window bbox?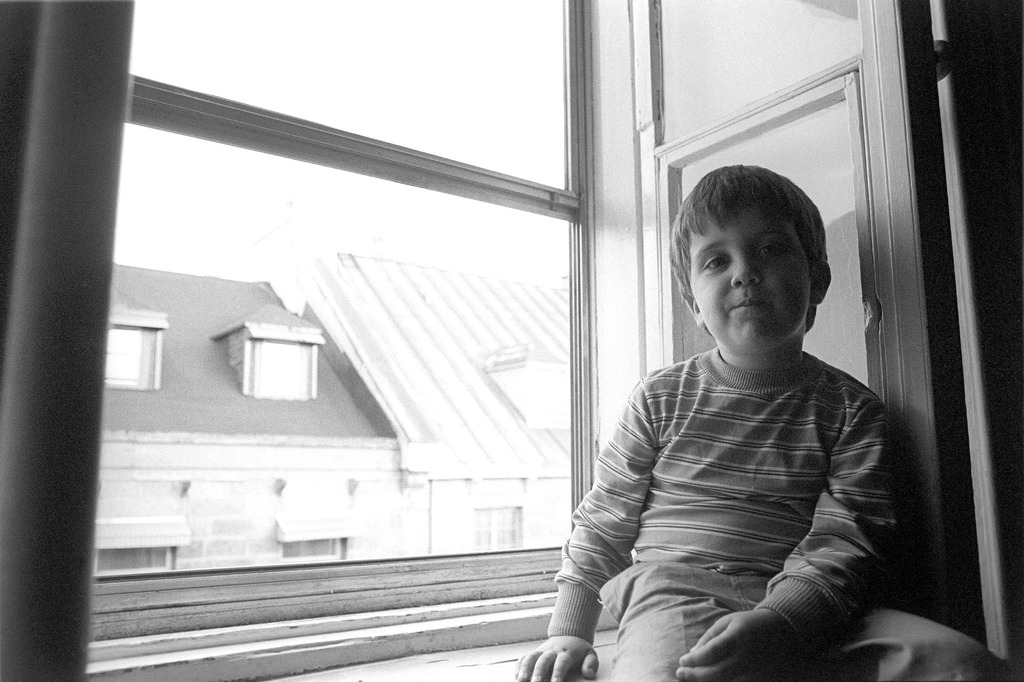
bbox=[270, 512, 358, 560]
